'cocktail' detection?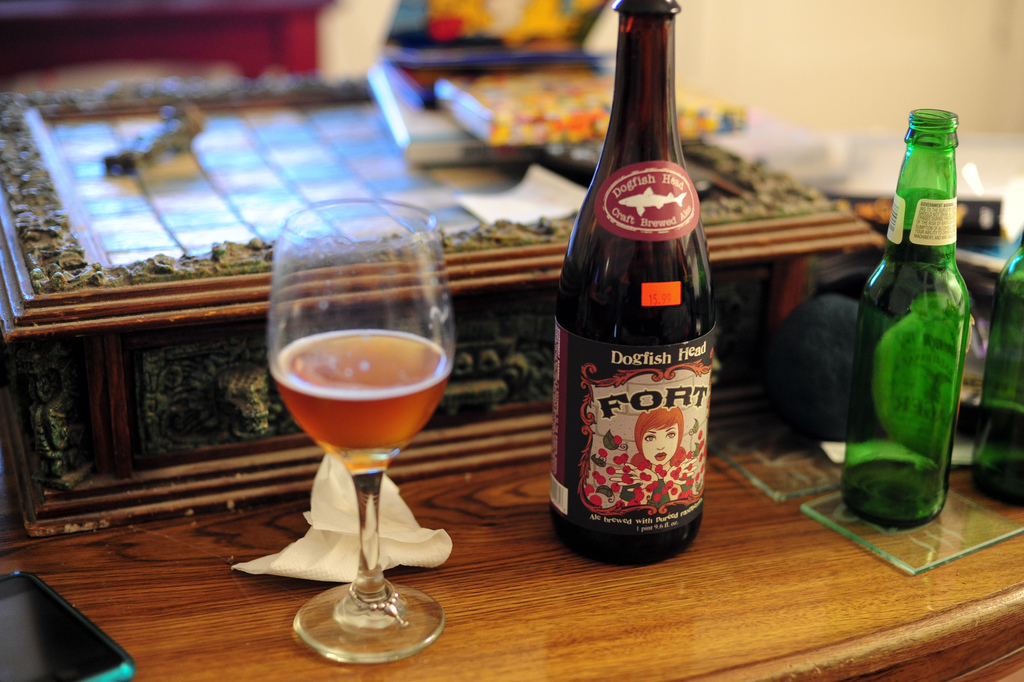
<region>264, 195, 451, 670</region>
